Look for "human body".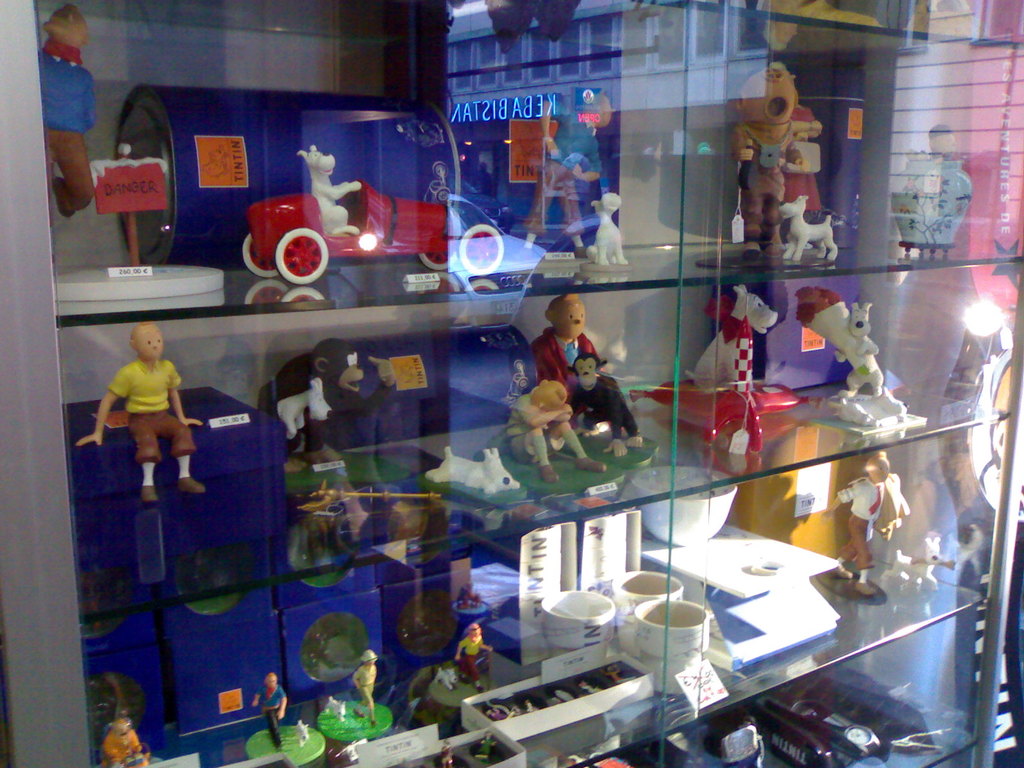
Found: {"left": 257, "top": 679, "right": 291, "bottom": 756}.
